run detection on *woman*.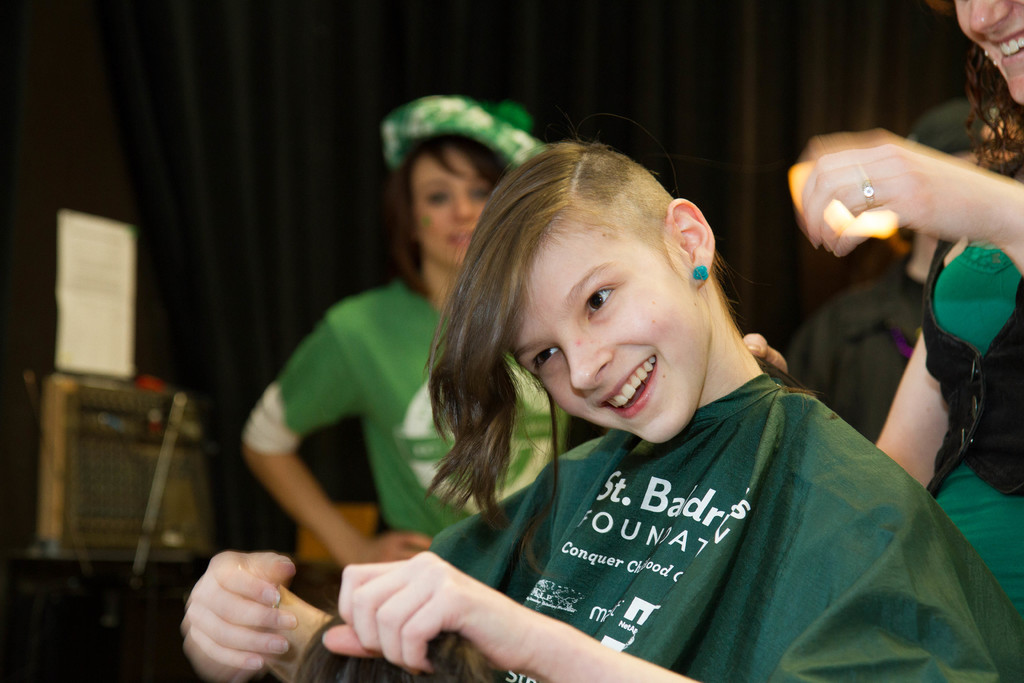
Result: (790,0,1023,624).
